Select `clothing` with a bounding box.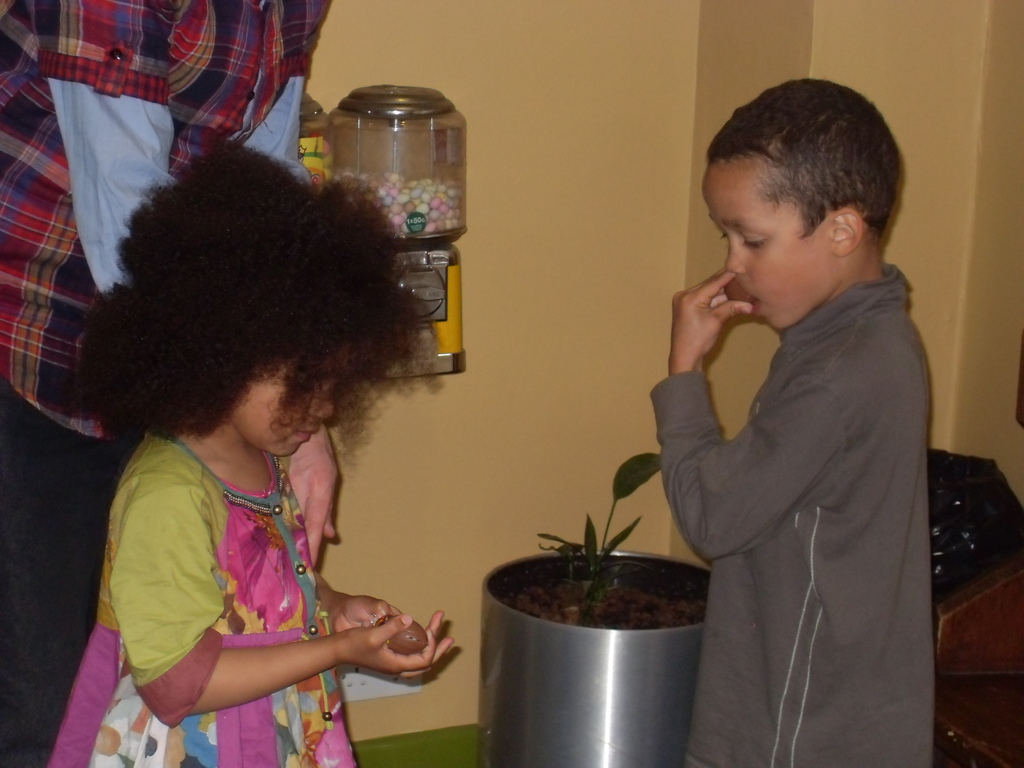
x1=122 y1=440 x2=397 y2=730.
